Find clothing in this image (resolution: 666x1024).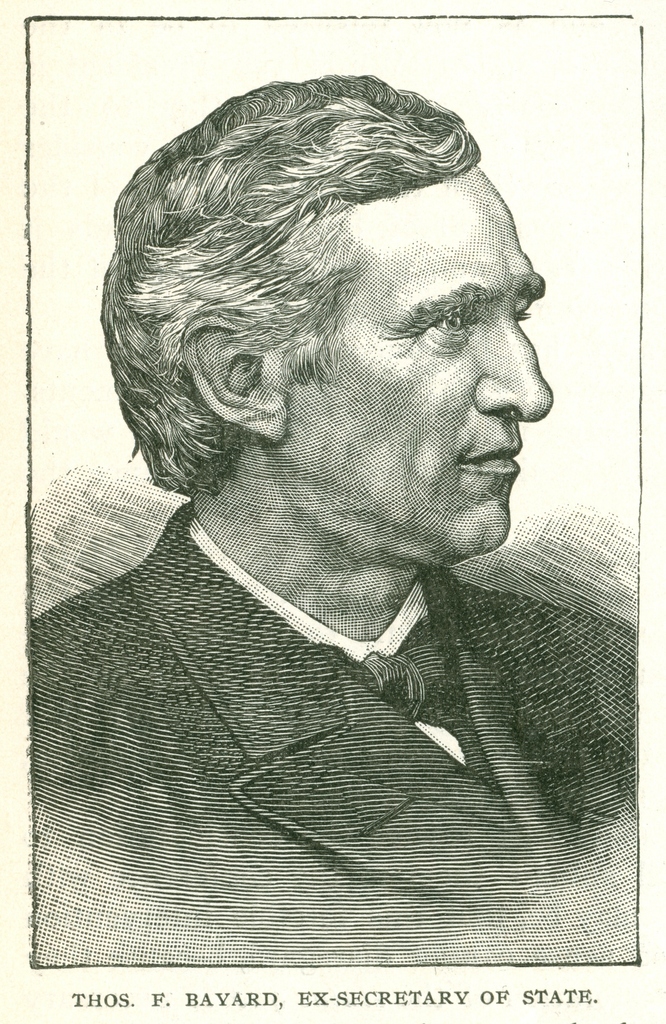
pyautogui.locateOnScreen(28, 498, 638, 965).
